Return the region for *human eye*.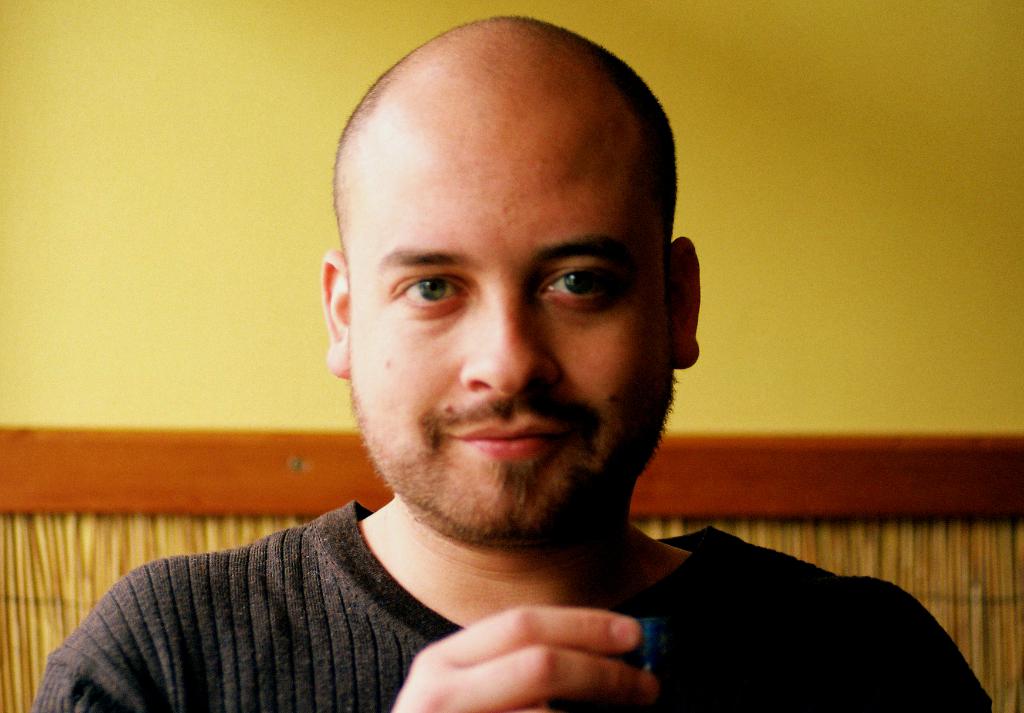
box=[394, 272, 472, 308].
